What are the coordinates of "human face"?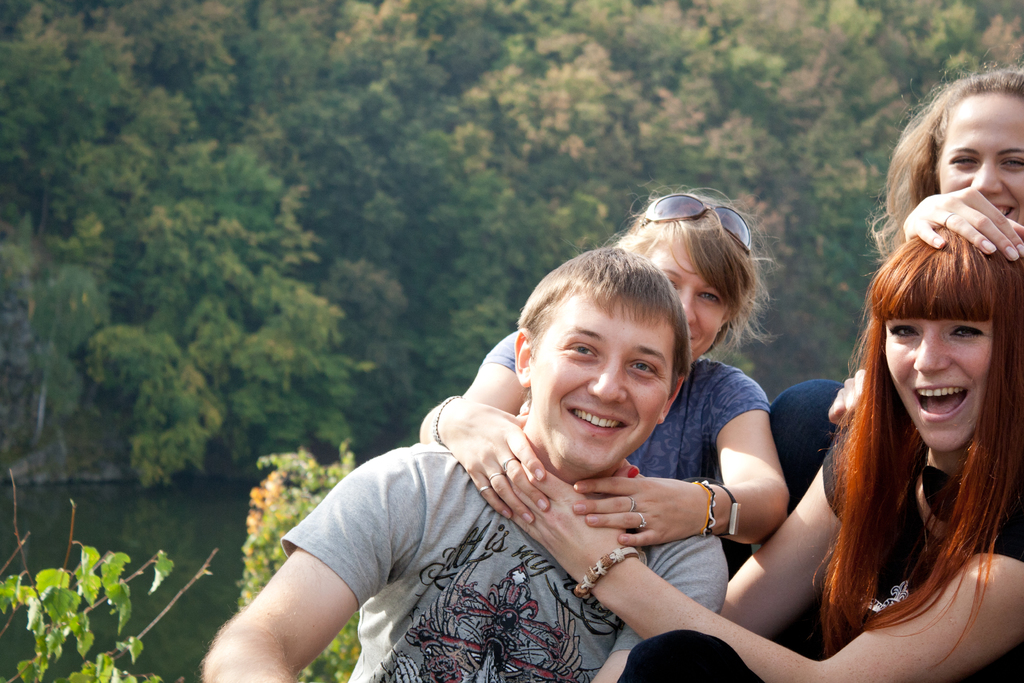
locate(883, 278, 1002, 445).
